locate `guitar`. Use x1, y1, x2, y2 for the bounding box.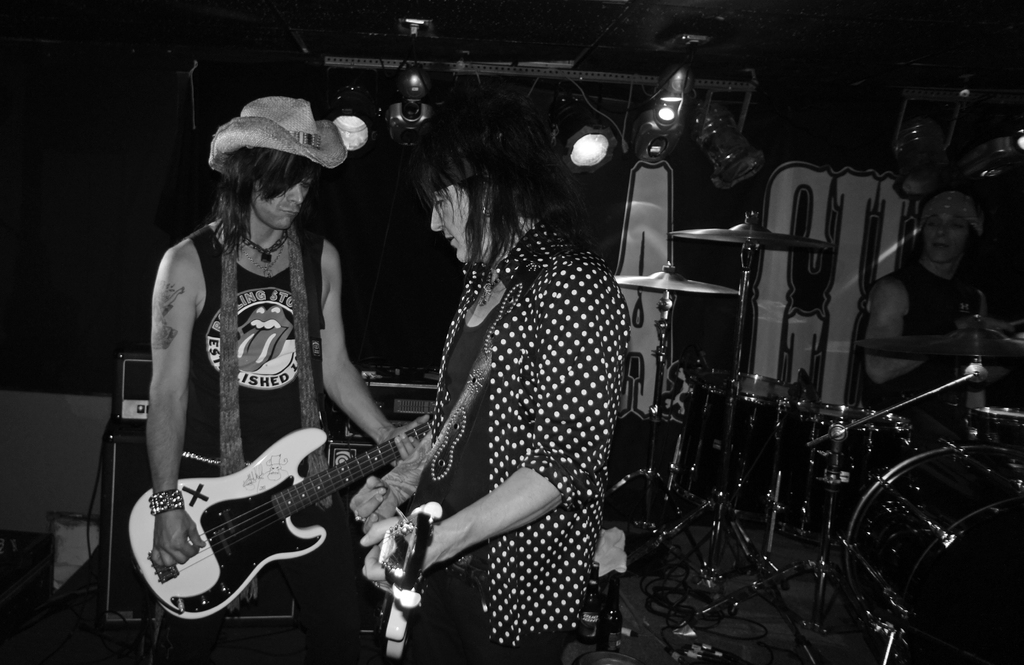
121, 397, 461, 636.
